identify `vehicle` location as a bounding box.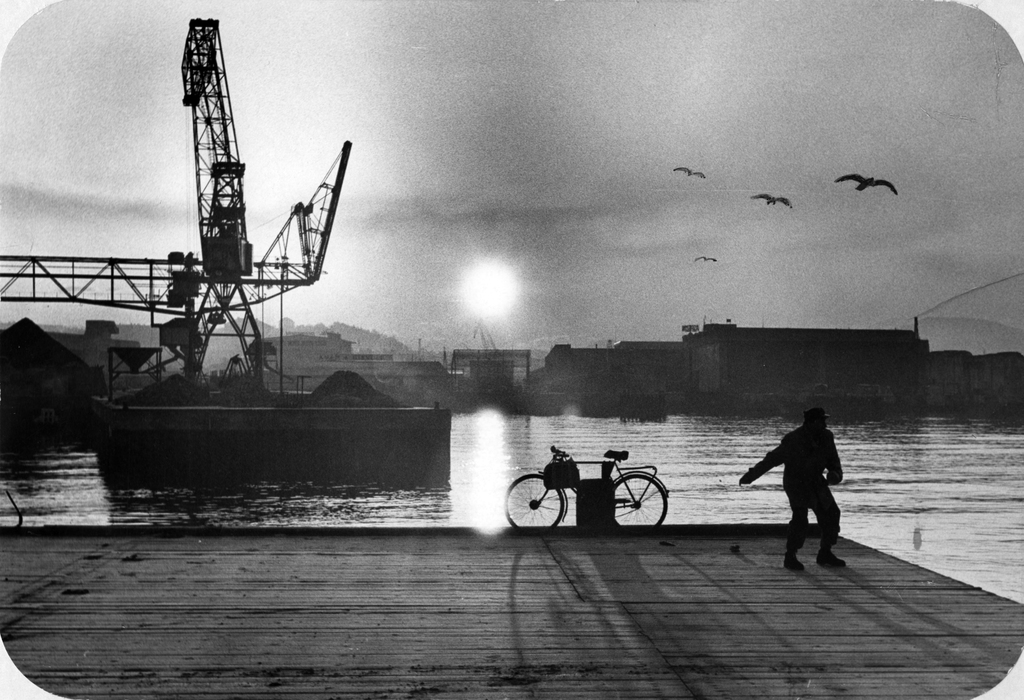
region(525, 446, 659, 537).
